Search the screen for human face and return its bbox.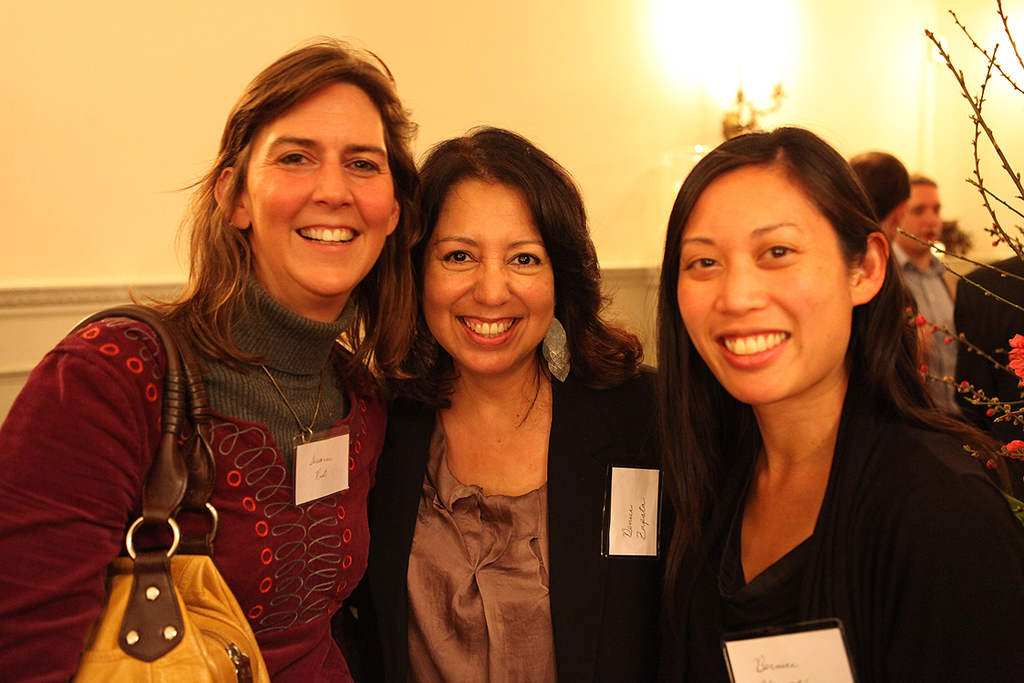
Found: locate(901, 181, 939, 251).
